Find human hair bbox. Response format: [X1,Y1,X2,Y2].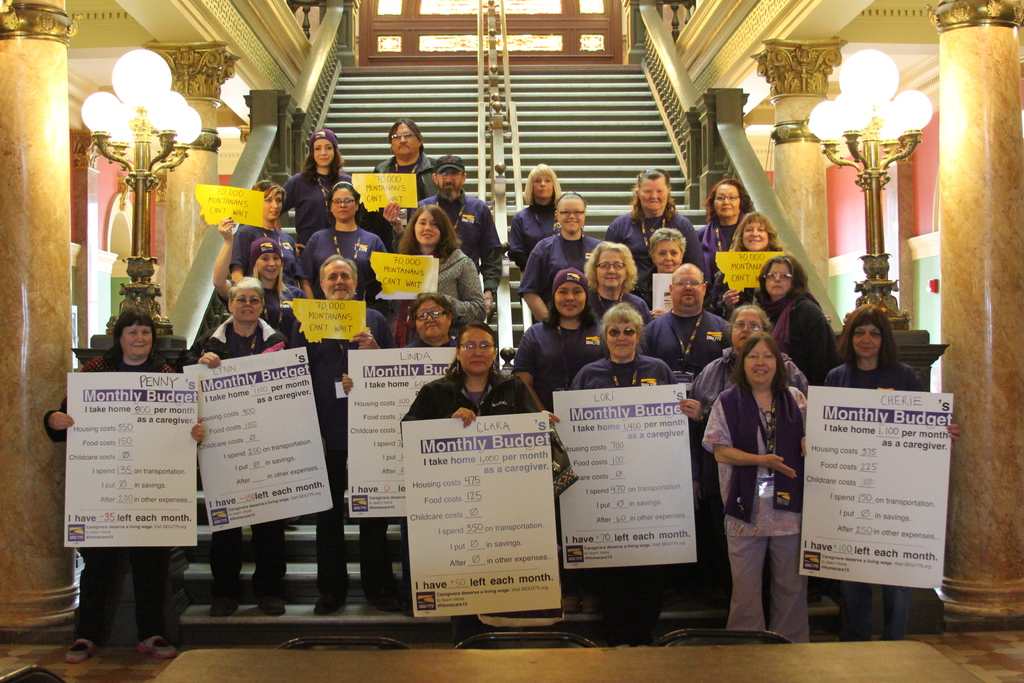
[597,302,642,339].
